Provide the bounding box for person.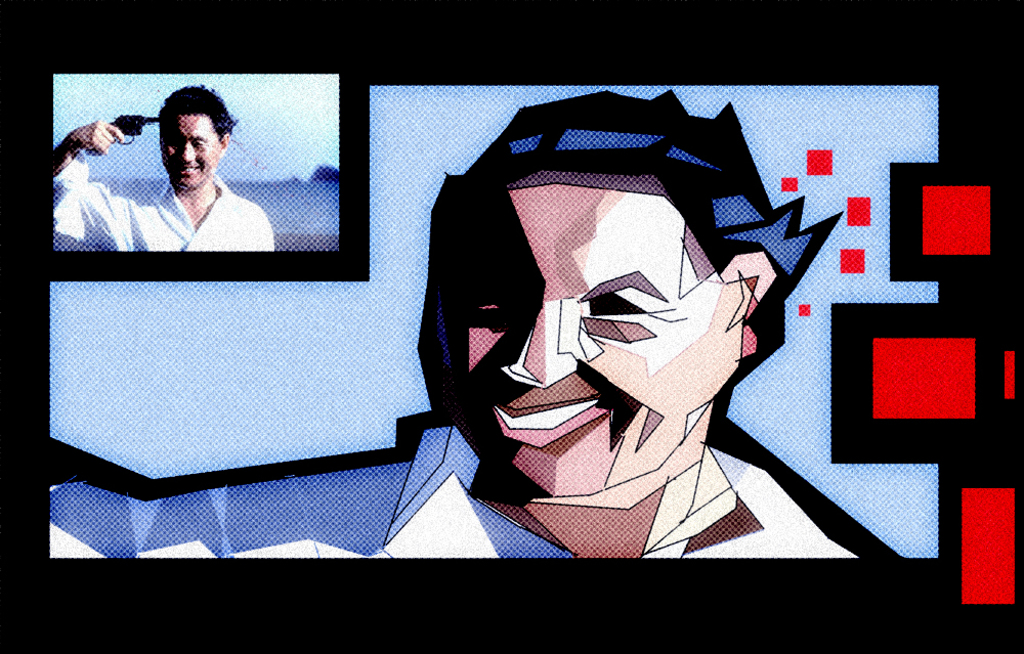
[left=50, top=89, right=856, bottom=560].
